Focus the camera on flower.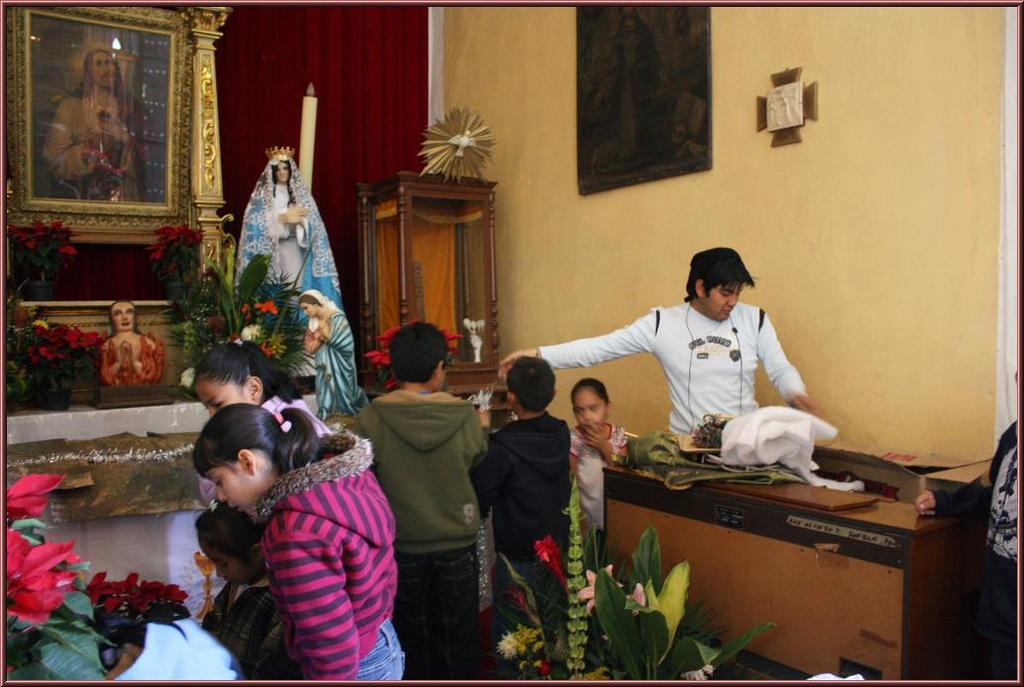
Focus region: BBox(270, 337, 286, 355).
